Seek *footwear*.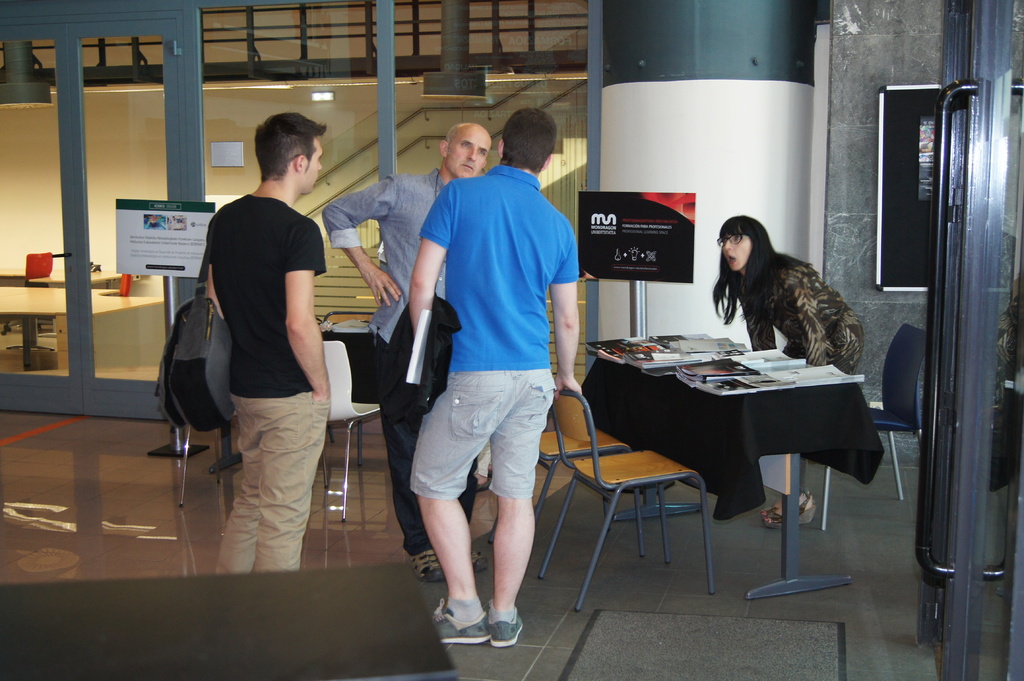
<bbox>762, 486, 817, 528</bbox>.
